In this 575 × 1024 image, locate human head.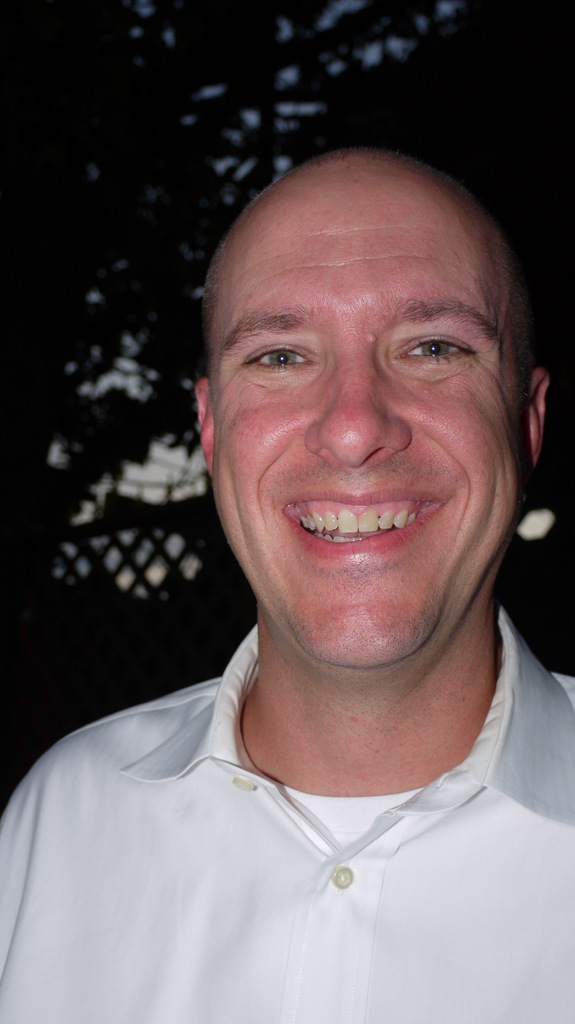
Bounding box: BBox(193, 108, 532, 688).
